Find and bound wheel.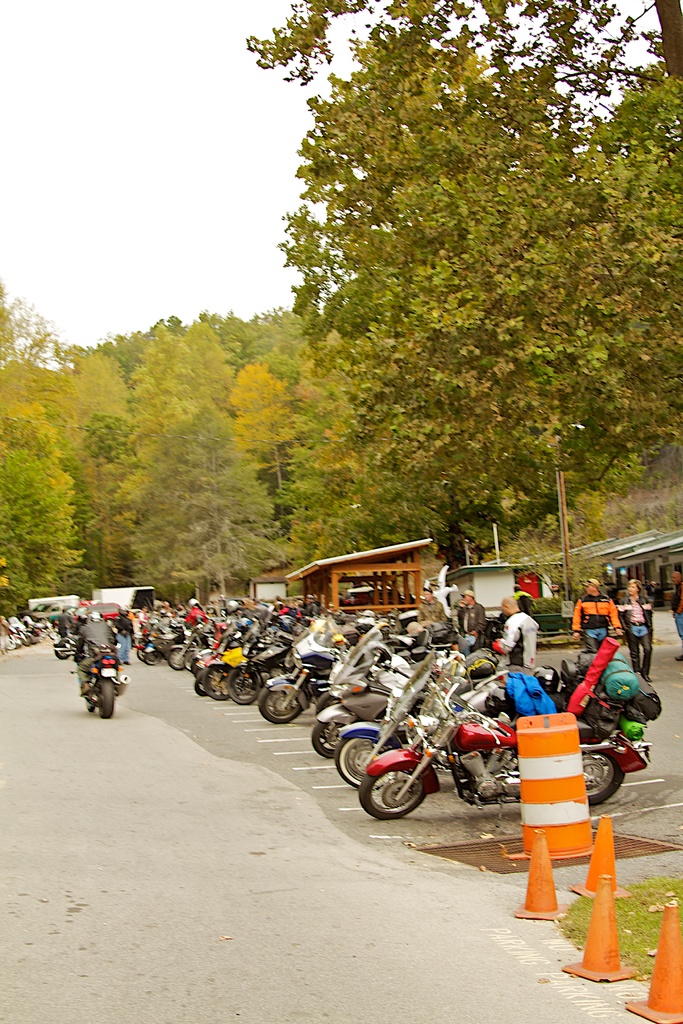
Bound: left=22, top=634, right=29, bottom=645.
